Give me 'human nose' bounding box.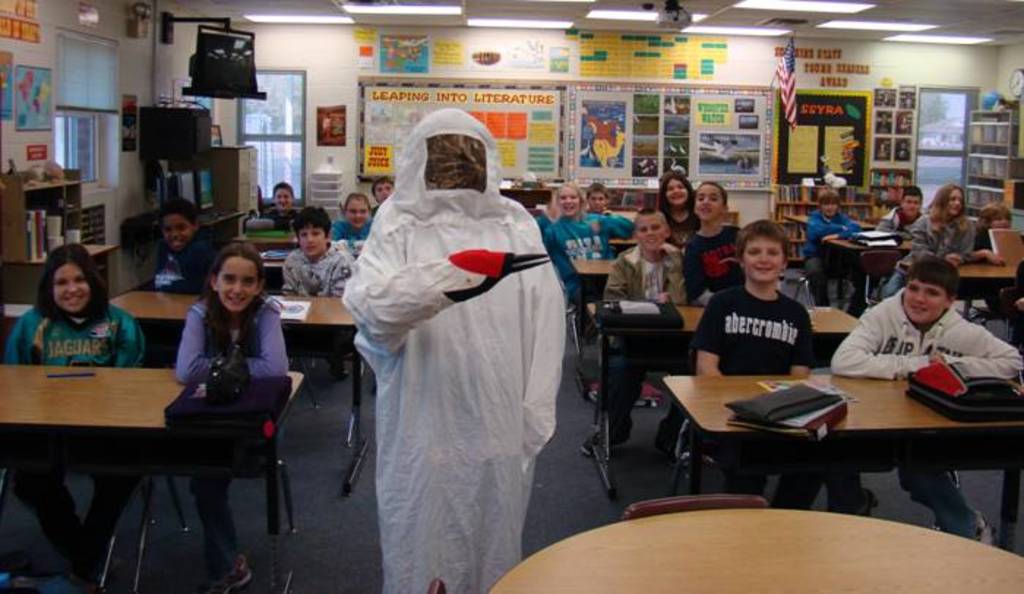
565,195,573,206.
